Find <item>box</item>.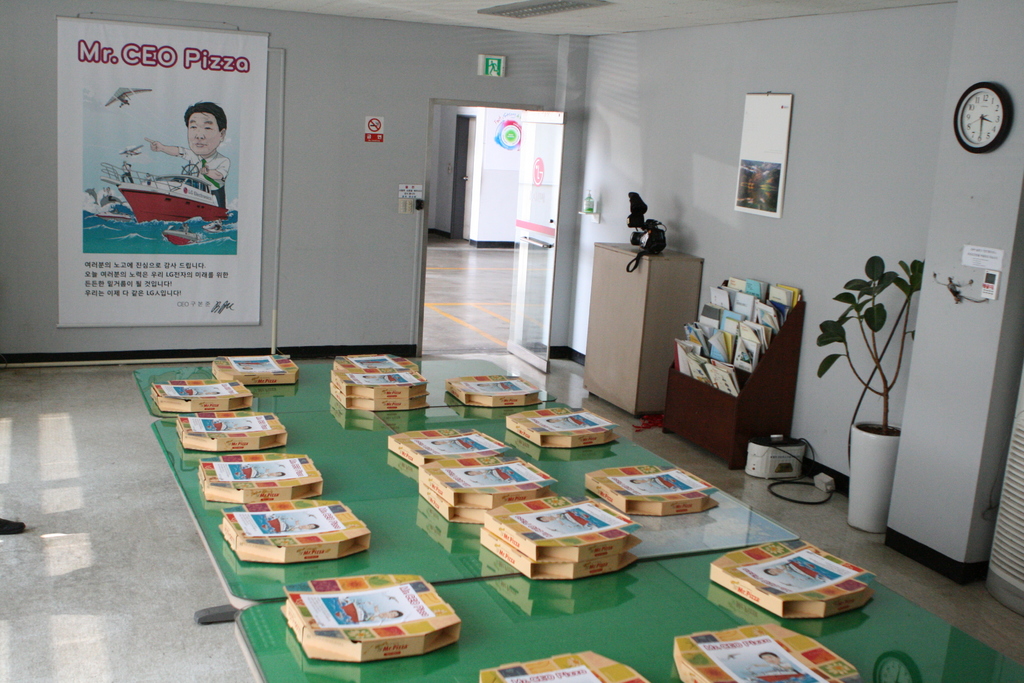
{"x1": 422, "y1": 454, "x2": 557, "y2": 509}.
